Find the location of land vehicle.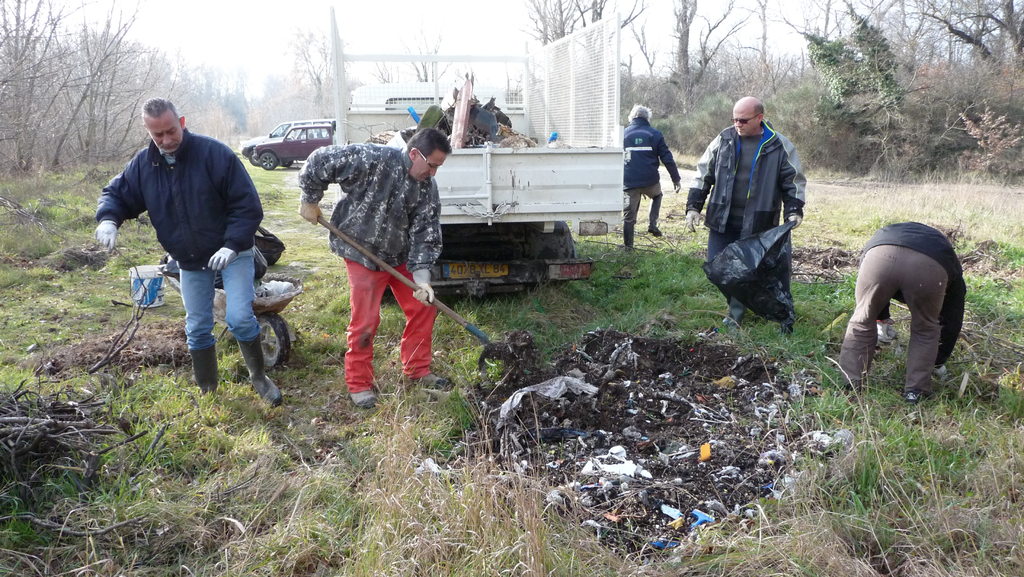
Location: (x1=326, y1=8, x2=632, y2=303).
